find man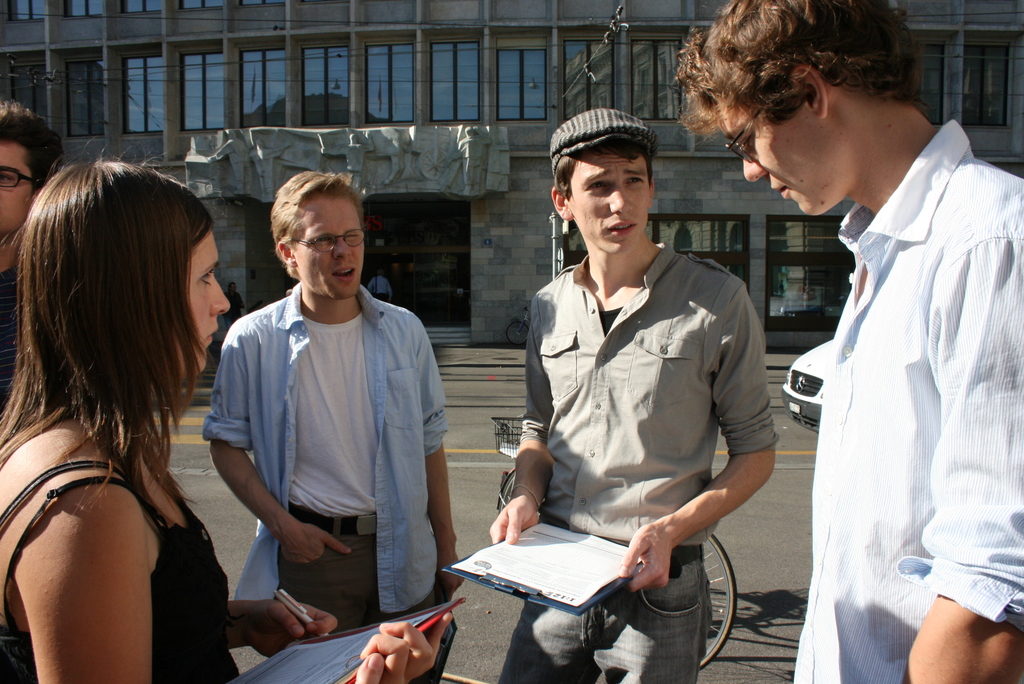
[x1=0, y1=96, x2=70, y2=420]
